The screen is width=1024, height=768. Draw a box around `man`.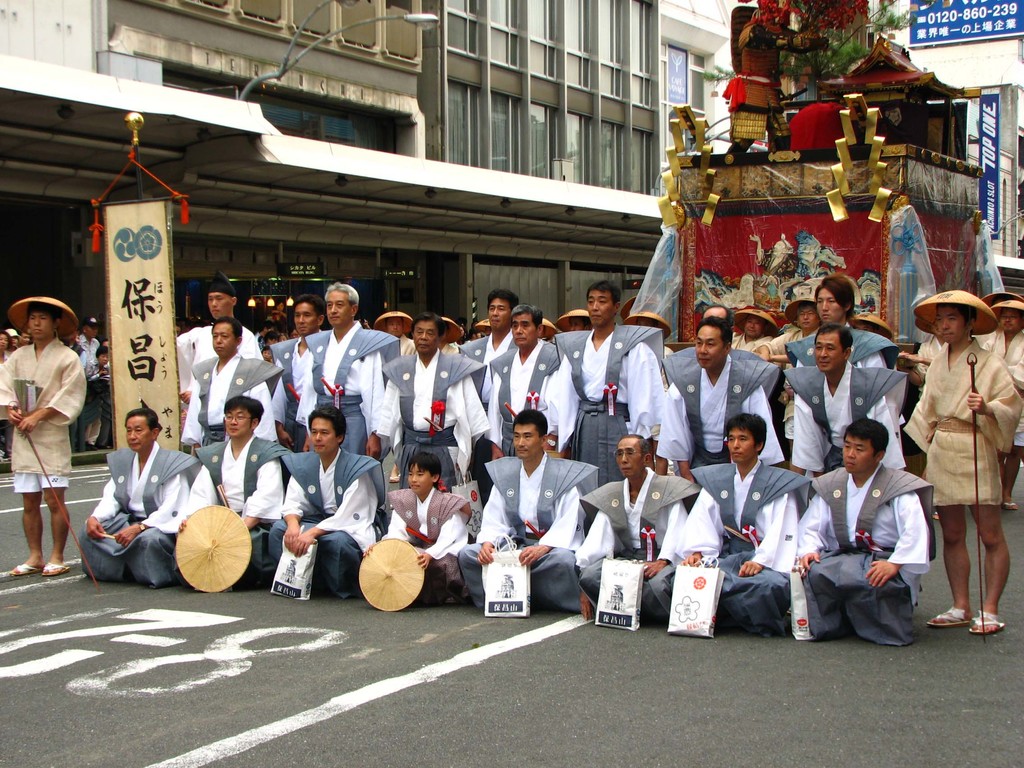
[left=625, top=307, right=673, bottom=362].
